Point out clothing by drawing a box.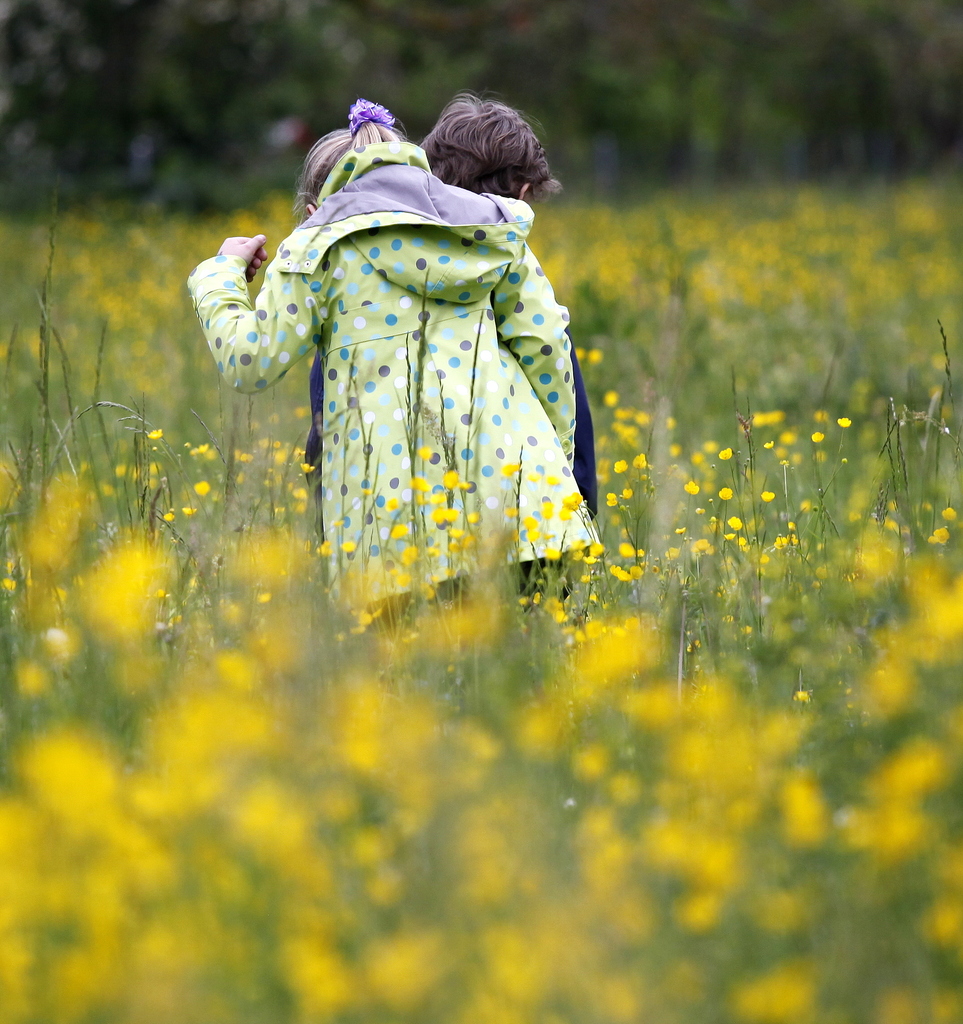
box=[195, 127, 597, 630].
